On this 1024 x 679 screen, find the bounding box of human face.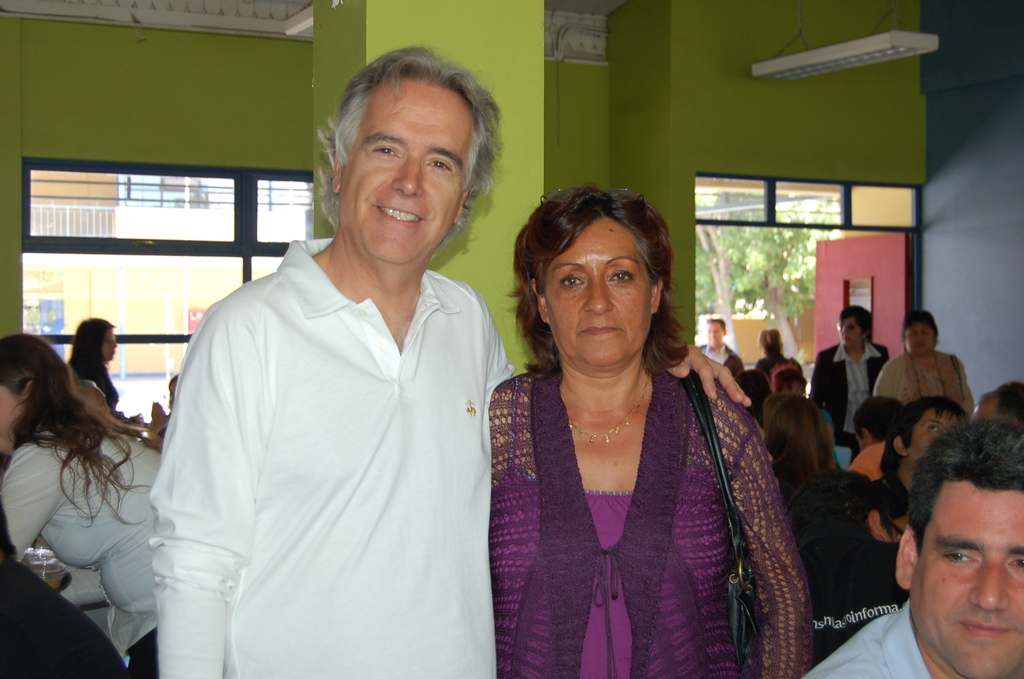
Bounding box: [705, 318, 724, 344].
